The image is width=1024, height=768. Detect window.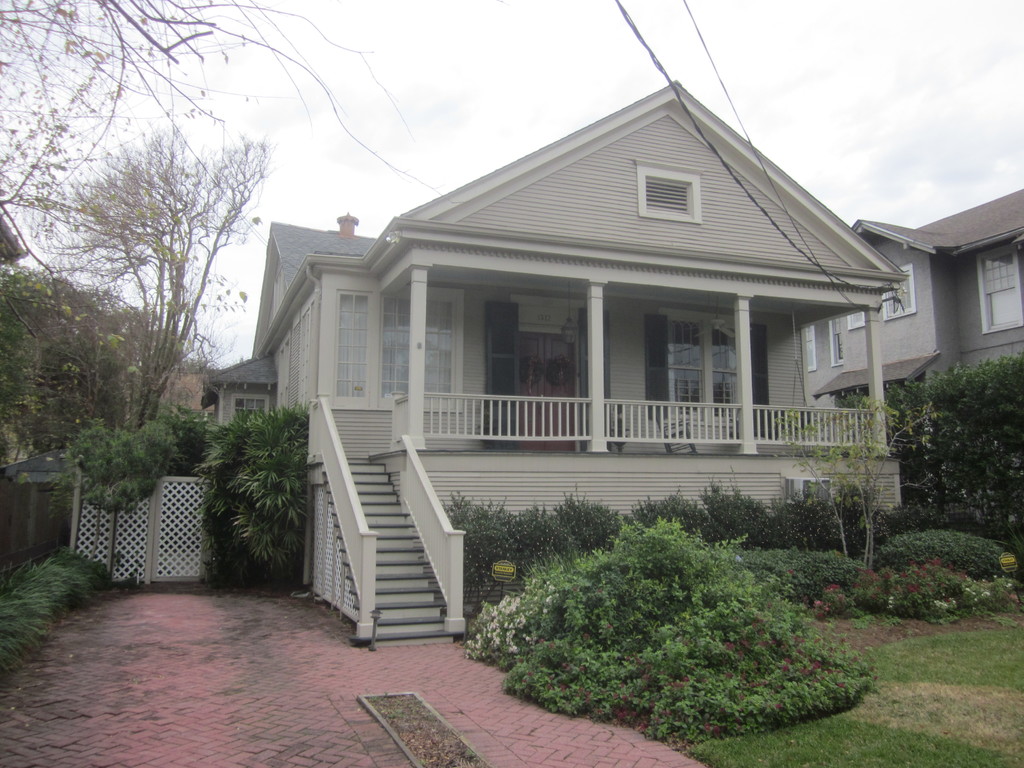
Detection: 324, 282, 380, 406.
